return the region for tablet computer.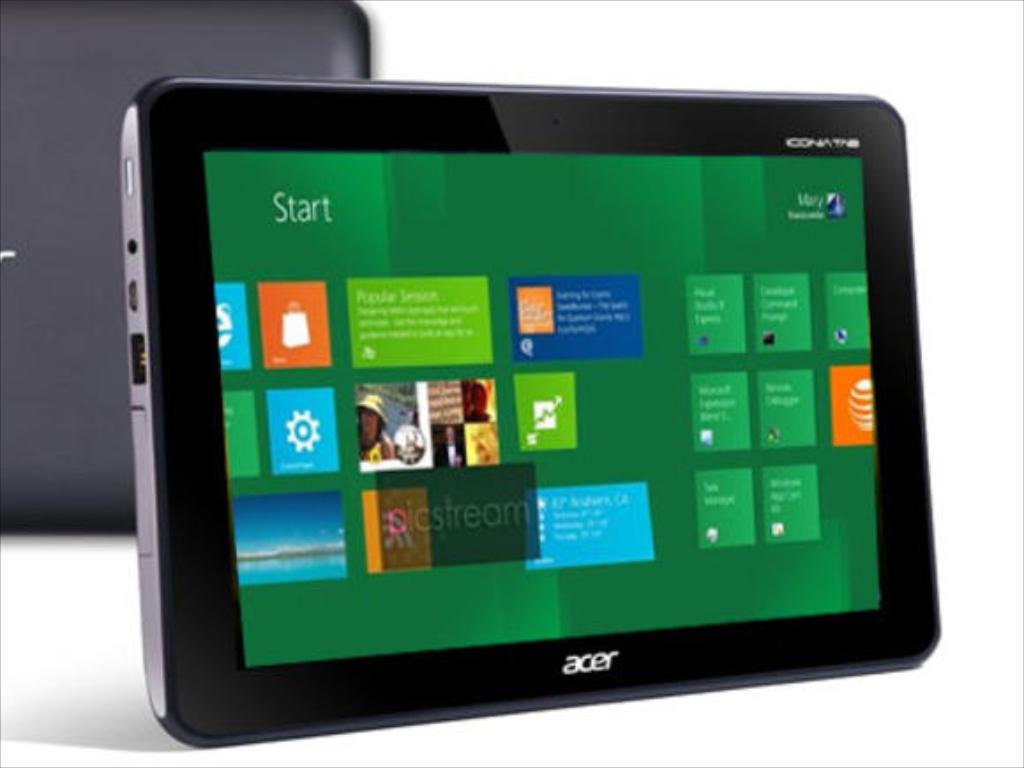
pyautogui.locateOnScreen(0, 0, 371, 535).
